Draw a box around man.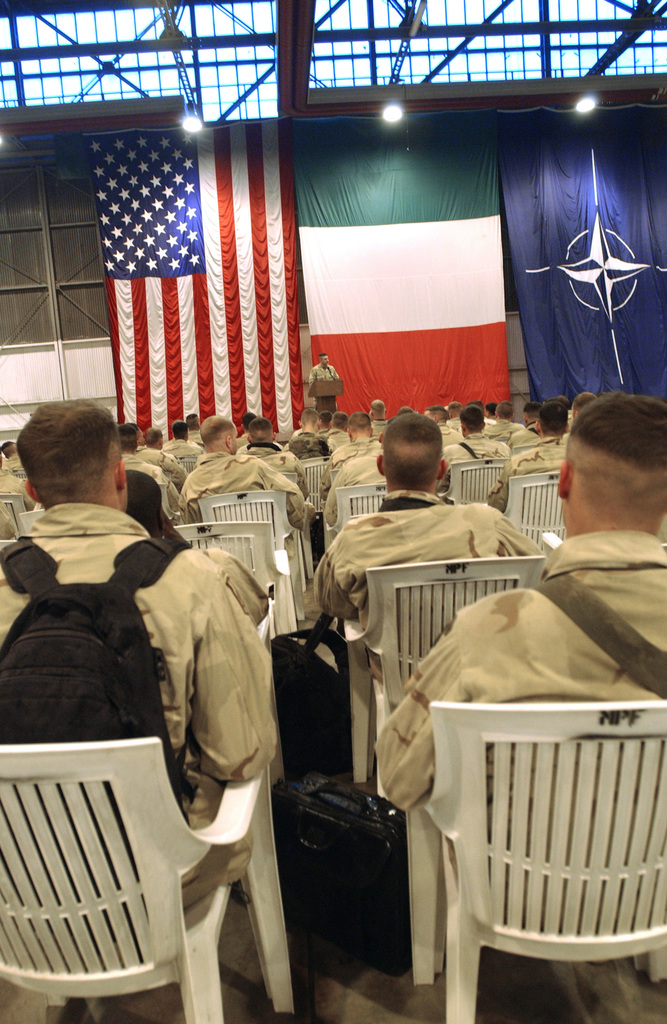
[301, 351, 337, 402].
